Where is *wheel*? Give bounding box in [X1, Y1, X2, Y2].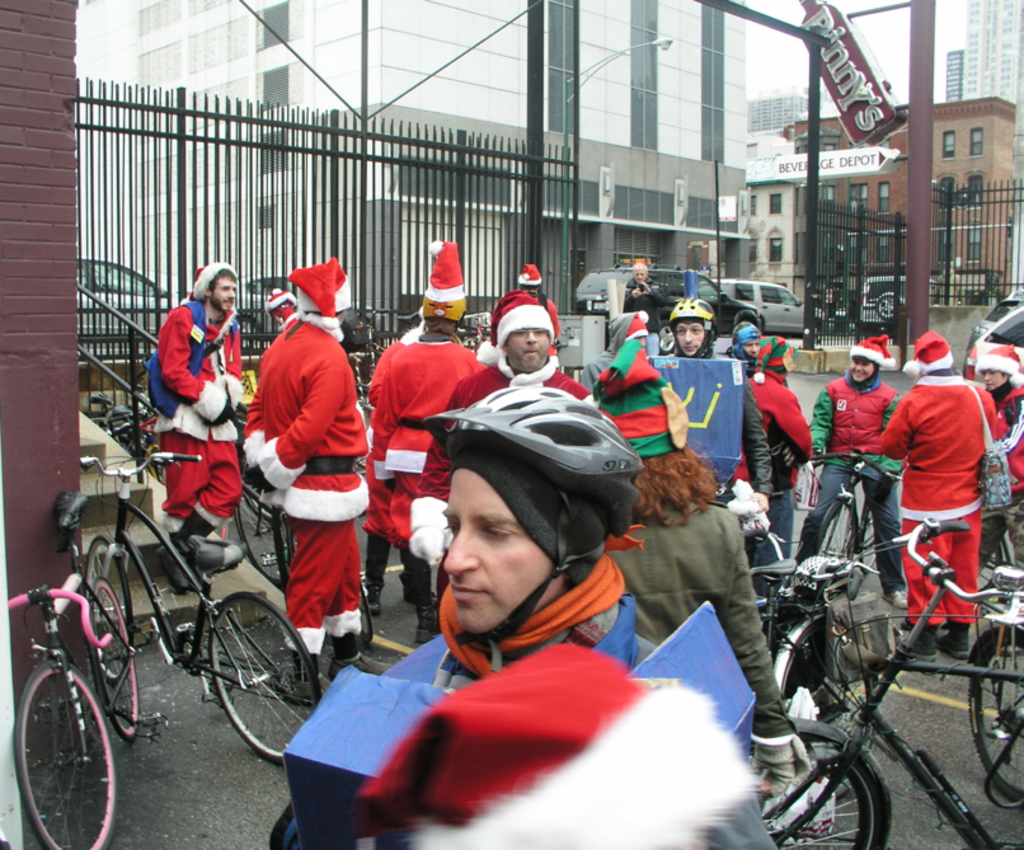
[83, 531, 135, 686].
